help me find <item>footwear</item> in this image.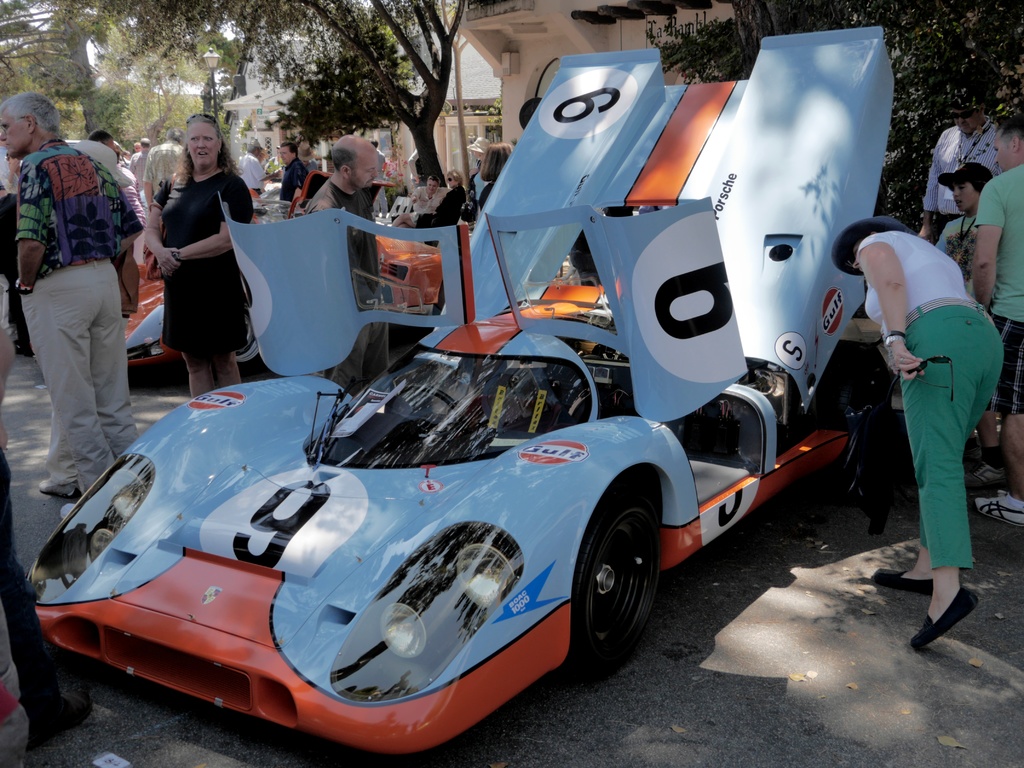
Found it: (x1=33, y1=478, x2=80, y2=499).
